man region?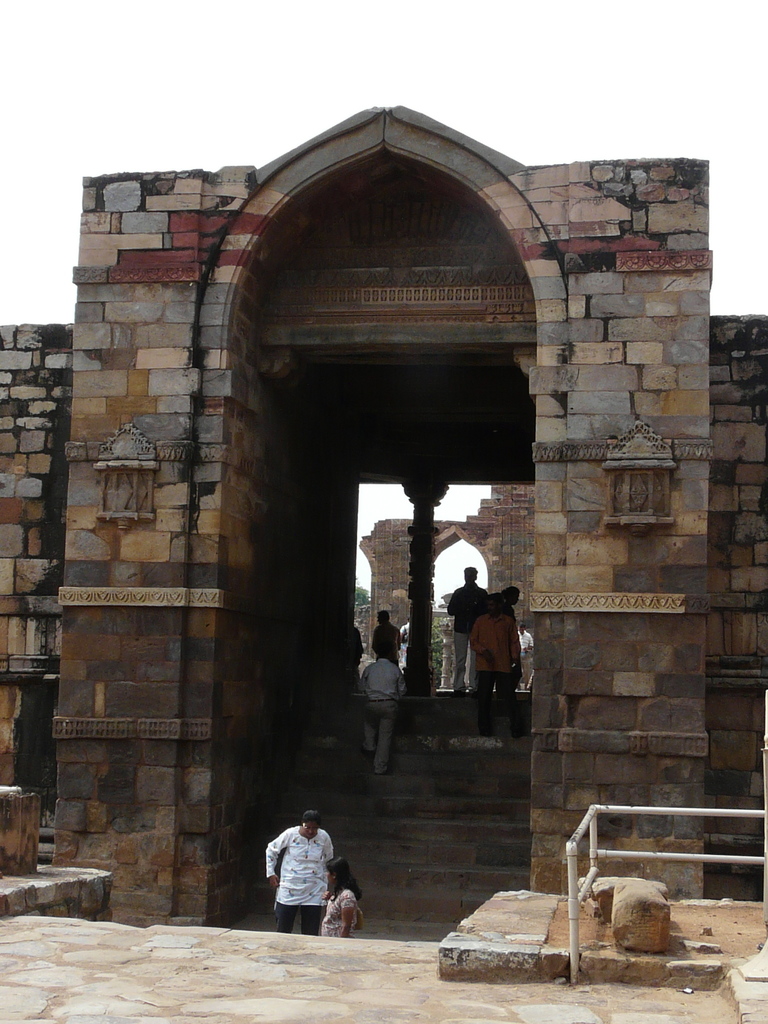
select_region(396, 615, 408, 652)
